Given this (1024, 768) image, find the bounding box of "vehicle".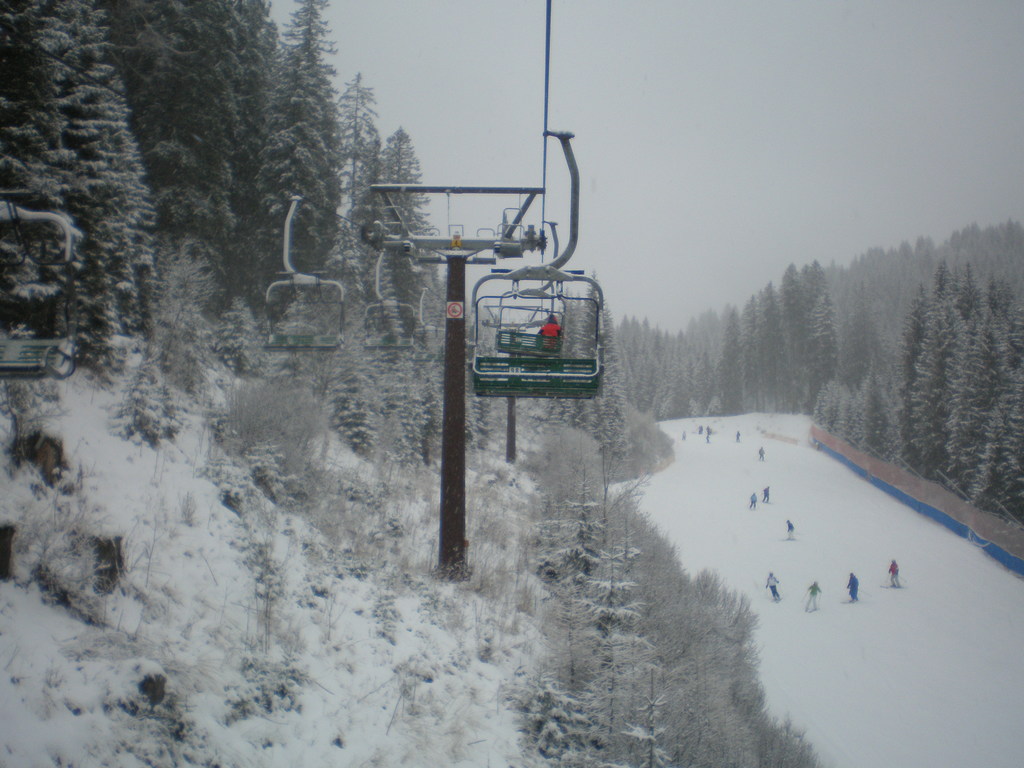
883 582 906 590.
